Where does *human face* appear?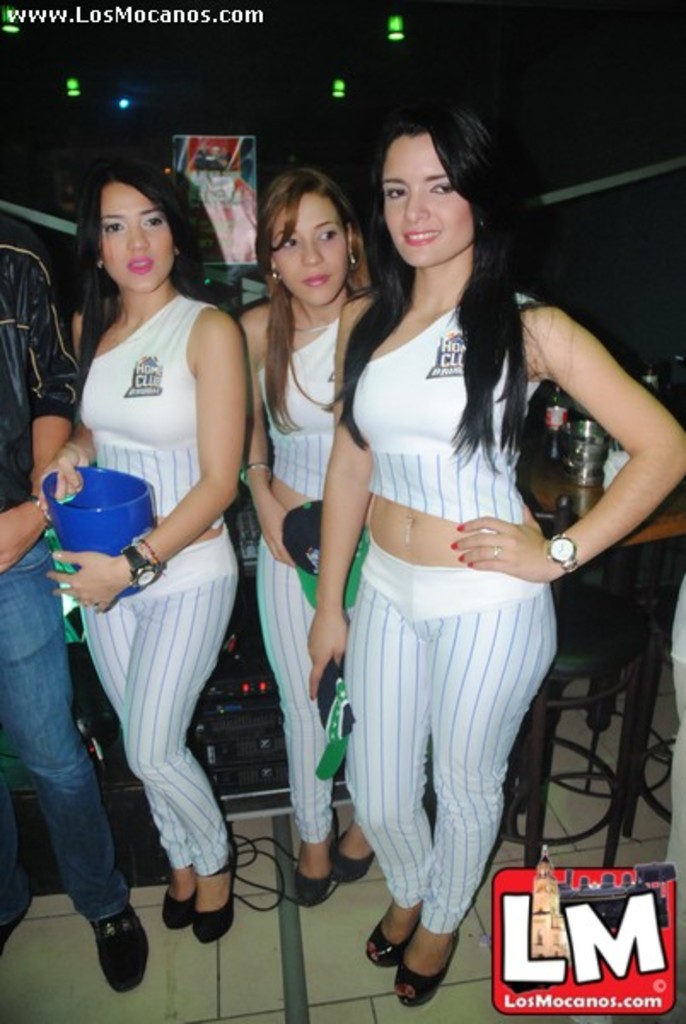
Appears at region(271, 198, 353, 300).
